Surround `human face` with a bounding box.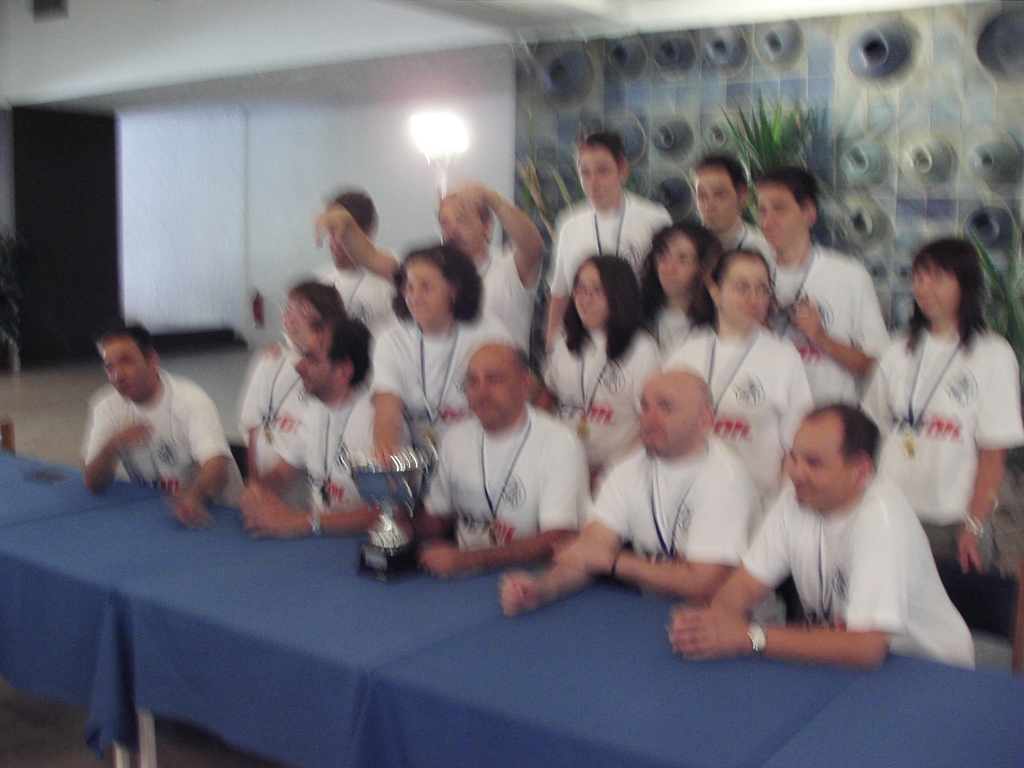
(694,172,742,237).
